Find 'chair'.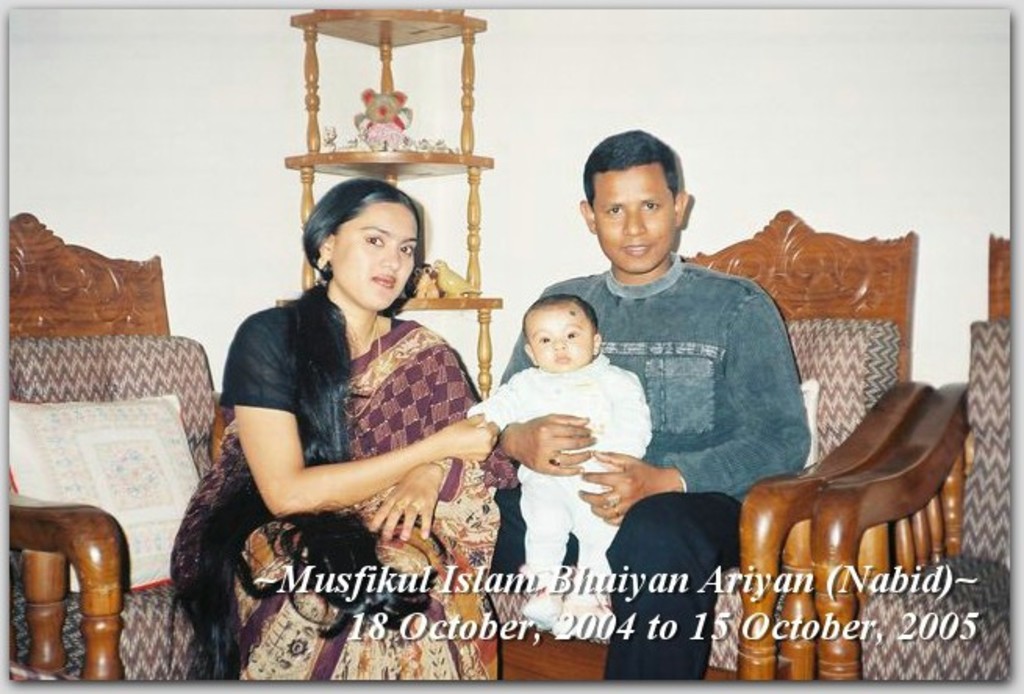
<box>686,208,918,692</box>.
